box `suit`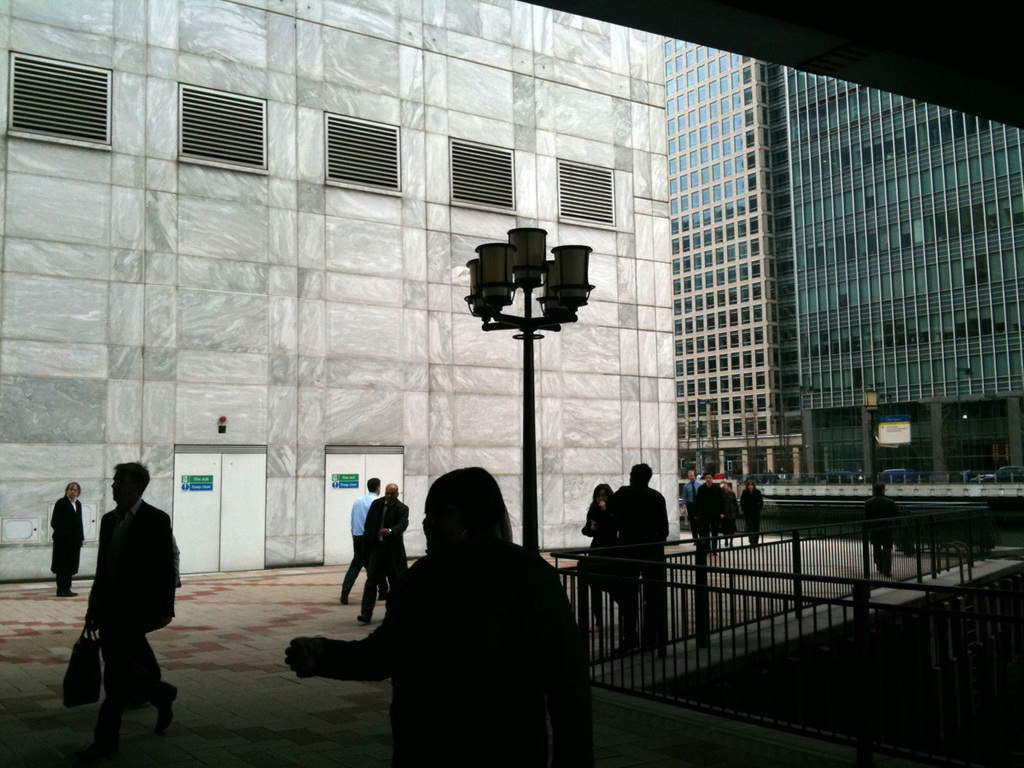
<box>53,492,84,593</box>
